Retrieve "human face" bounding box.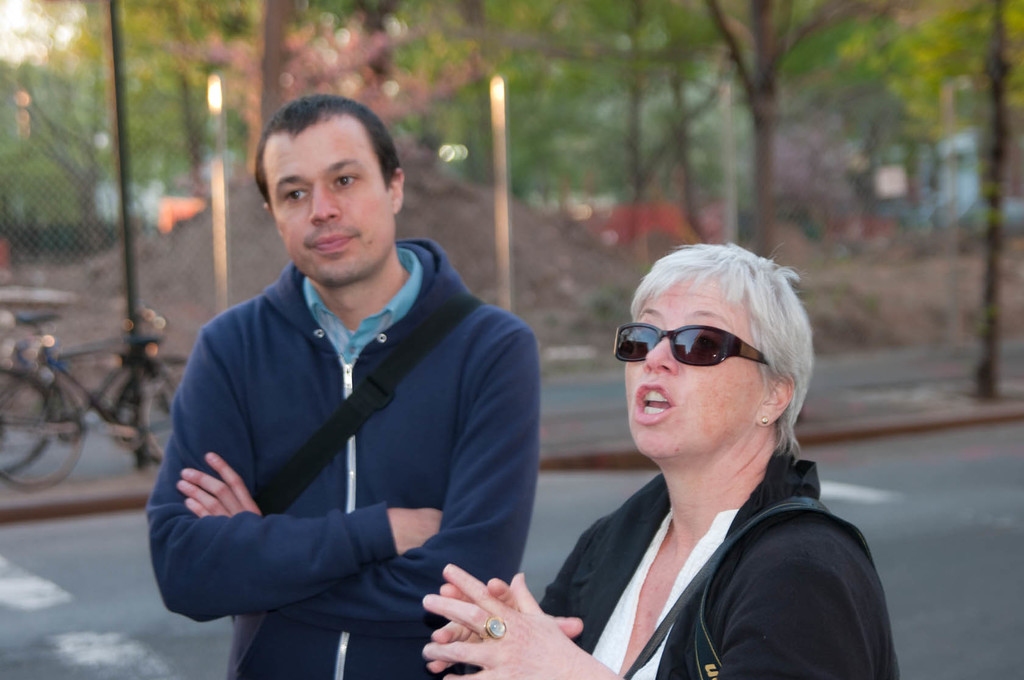
Bounding box: [x1=264, y1=119, x2=396, y2=287].
